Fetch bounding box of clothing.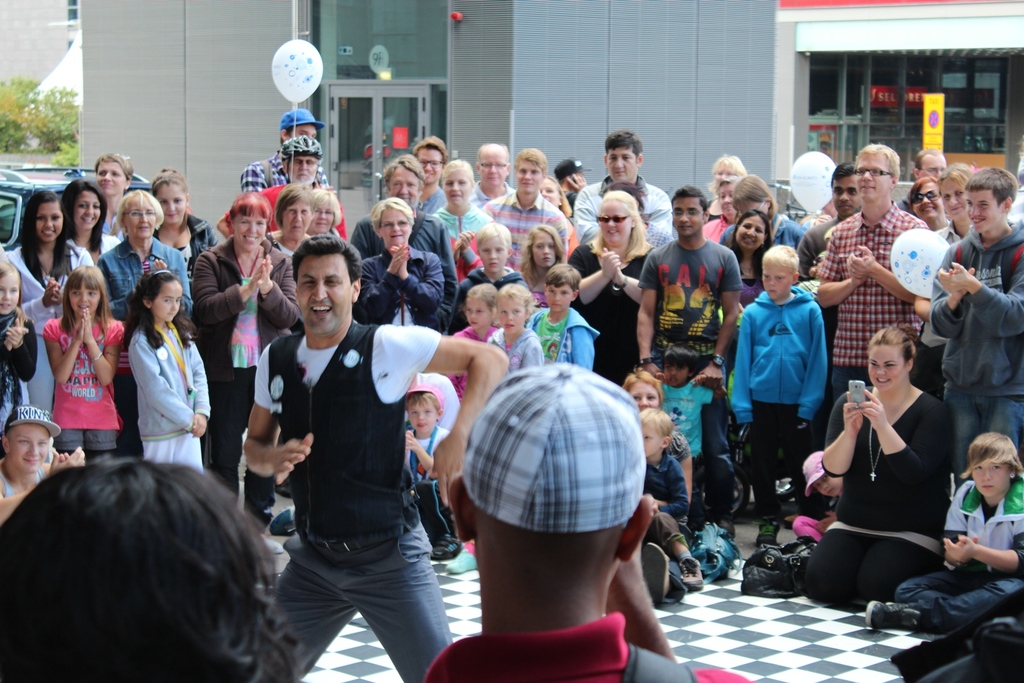
Bbox: pyautogui.locateOnScreen(515, 256, 566, 312).
